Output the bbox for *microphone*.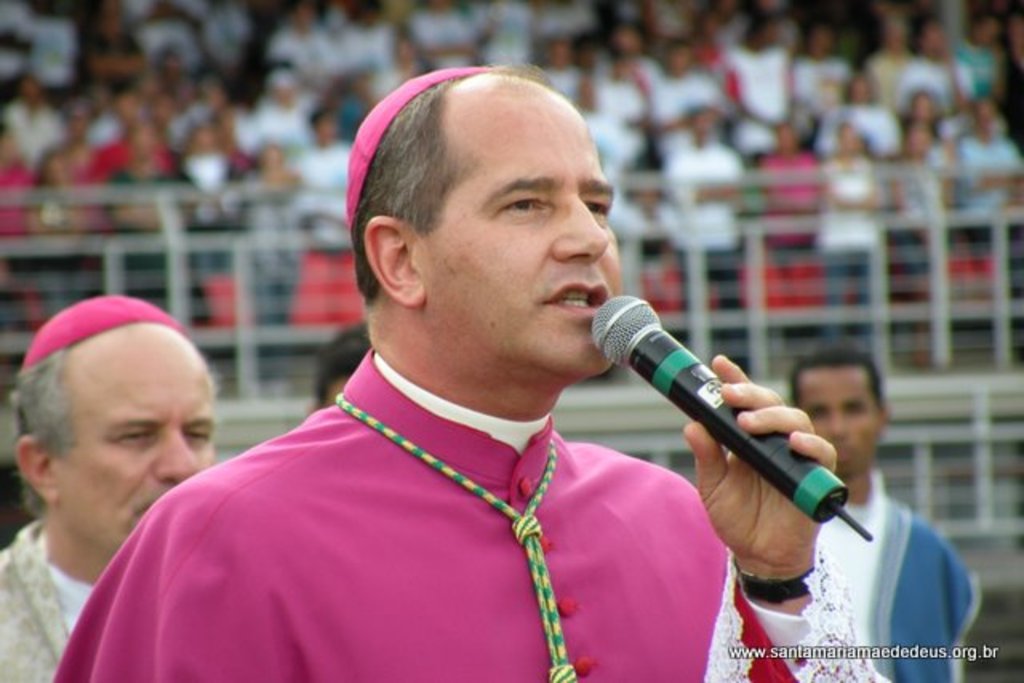
576,301,853,541.
